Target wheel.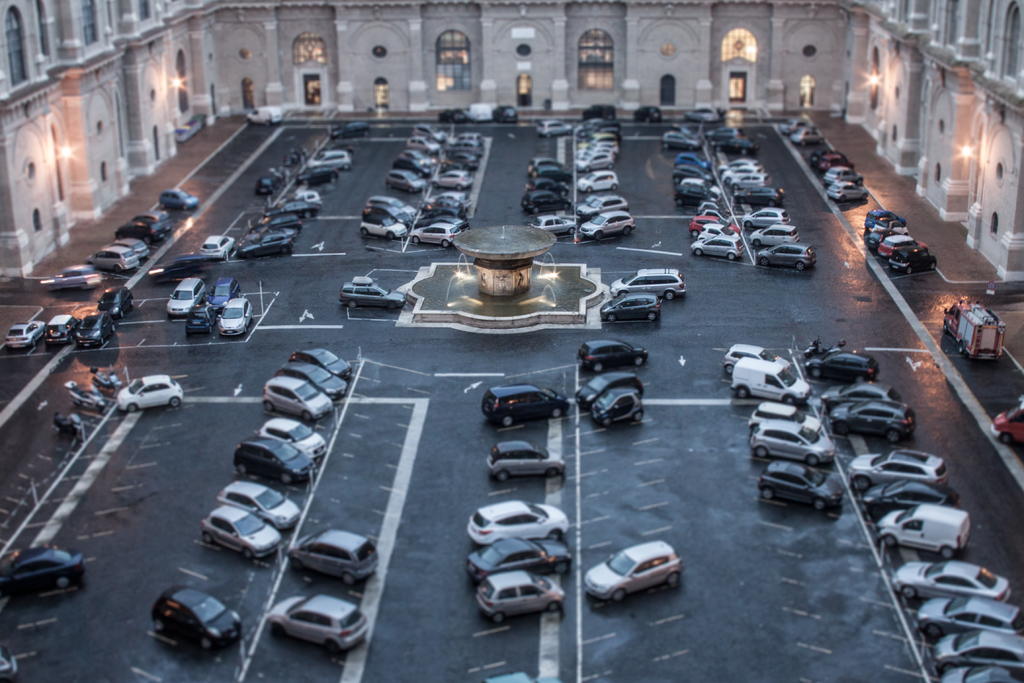
Target region: select_region(307, 214, 312, 219).
